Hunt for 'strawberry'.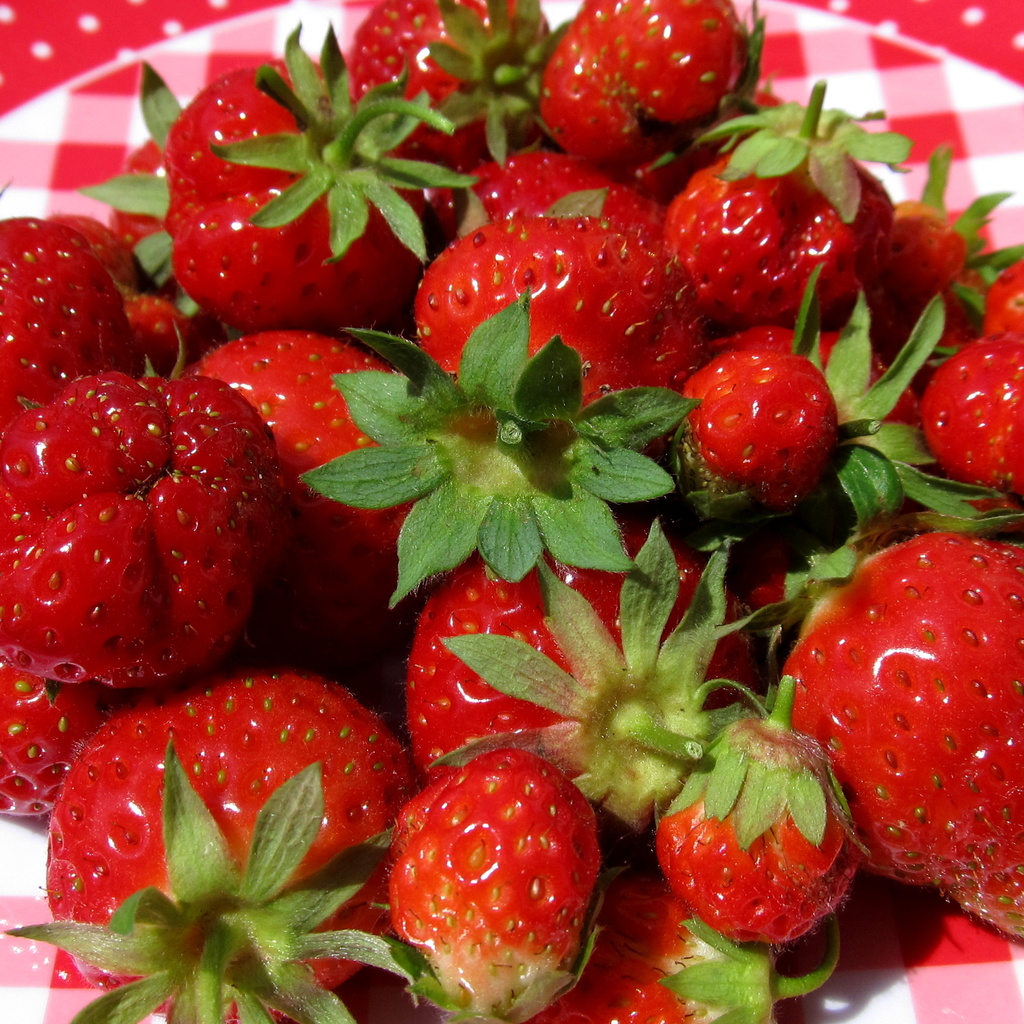
Hunted down at select_region(529, 0, 753, 175).
